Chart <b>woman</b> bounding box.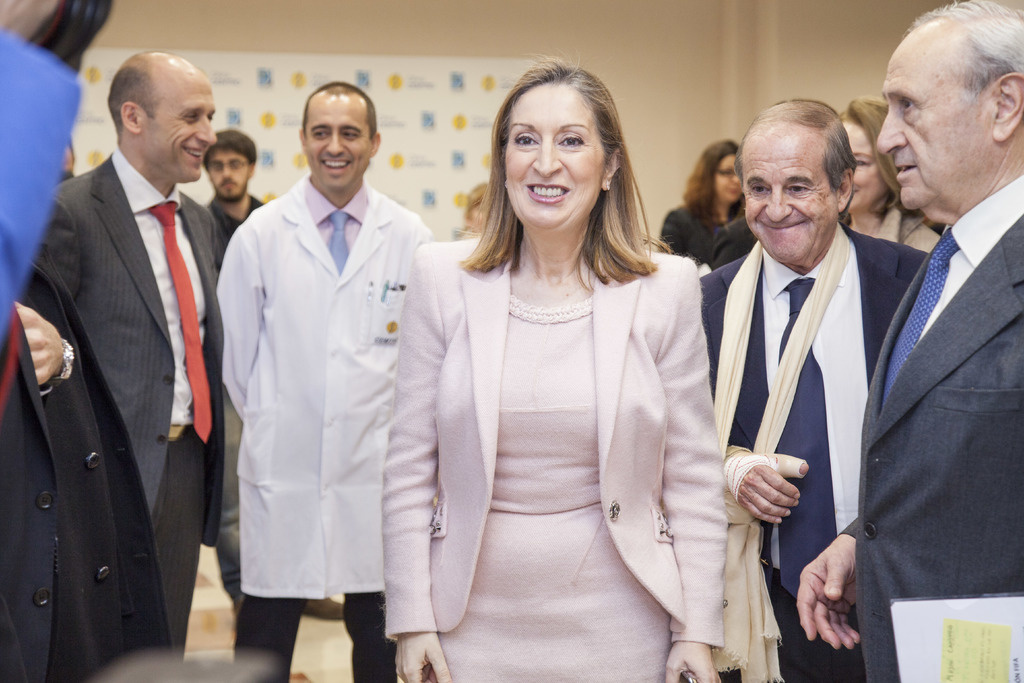
Charted: [406, 81, 739, 682].
